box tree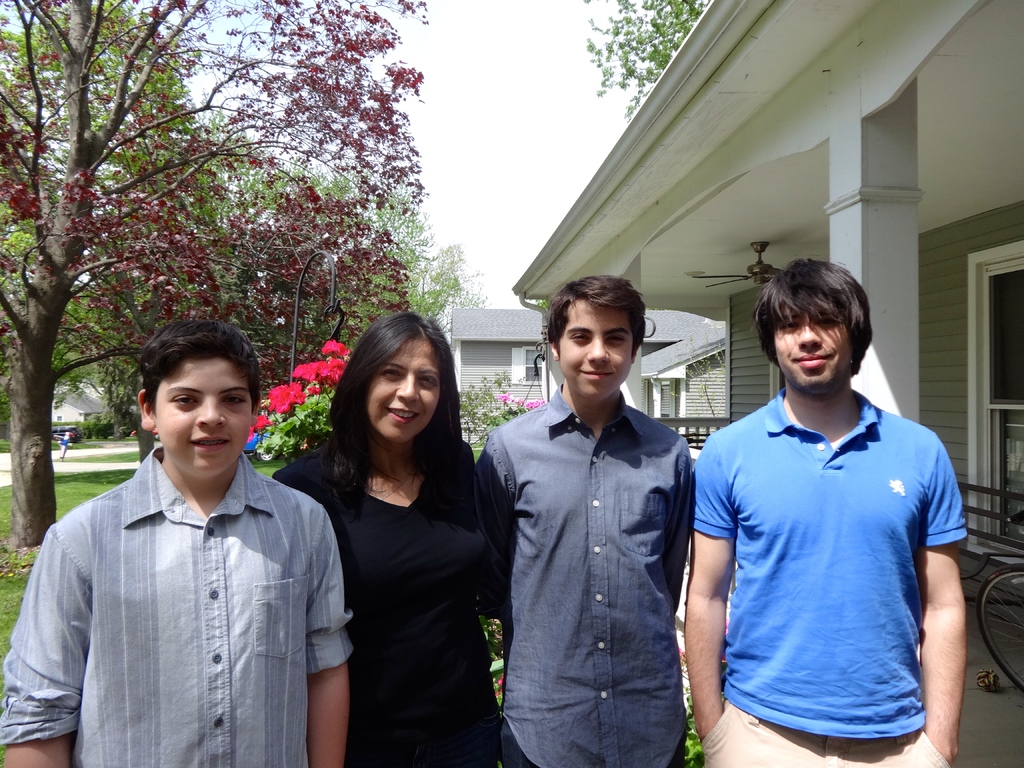
83:47:232:467
